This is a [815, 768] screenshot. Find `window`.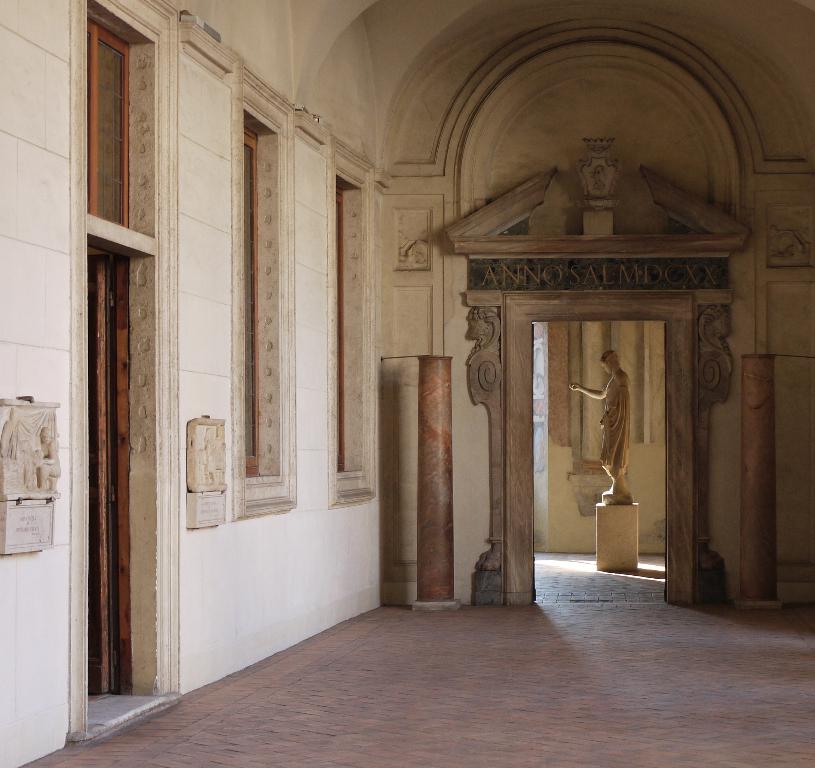
Bounding box: crop(235, 63, 298, 520).
